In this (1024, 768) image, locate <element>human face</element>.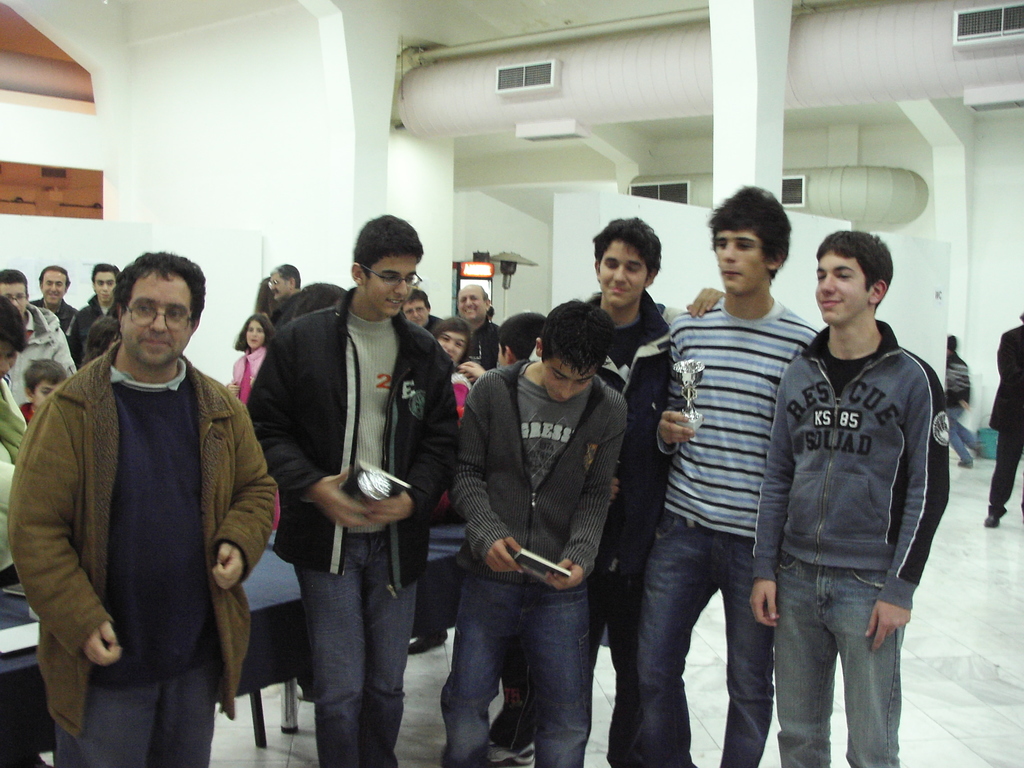
Bounding box: x1=3 y1=285 x2=25 y2=315.
